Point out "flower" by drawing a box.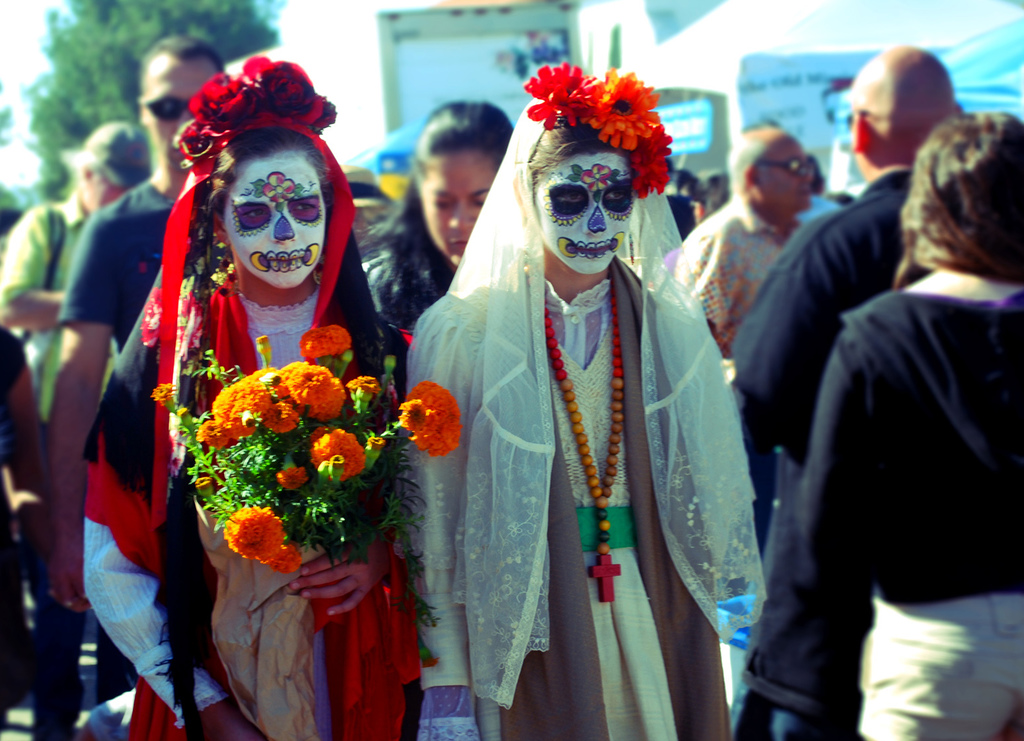
detection(402, 400, 428, 432).
